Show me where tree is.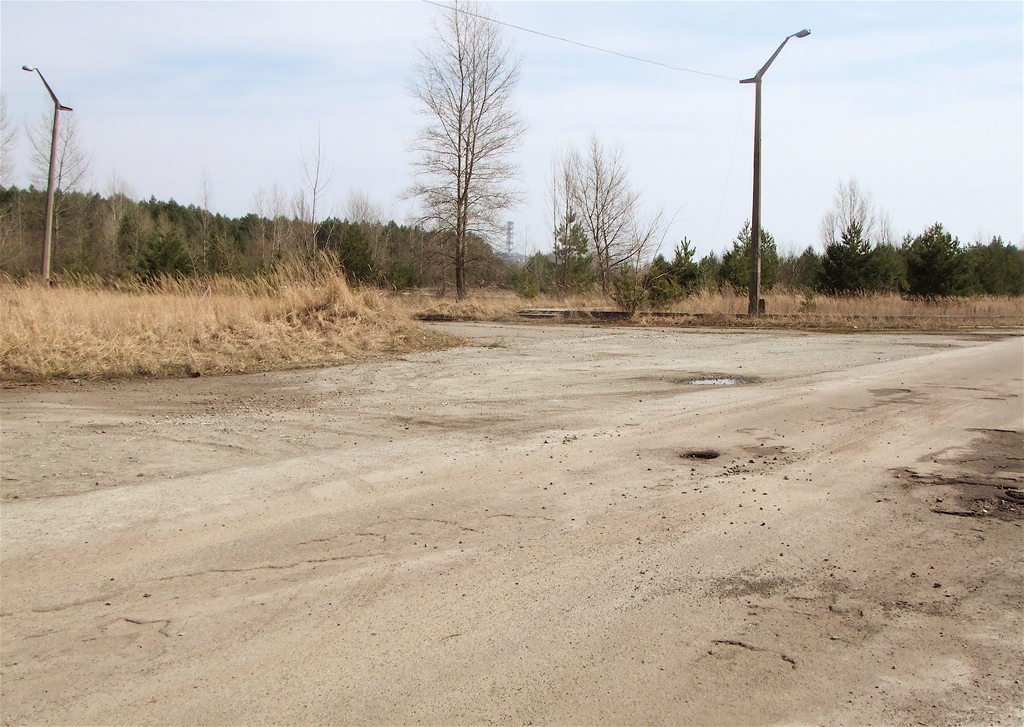
tree is at BBox(390, 20, 532, 301).
